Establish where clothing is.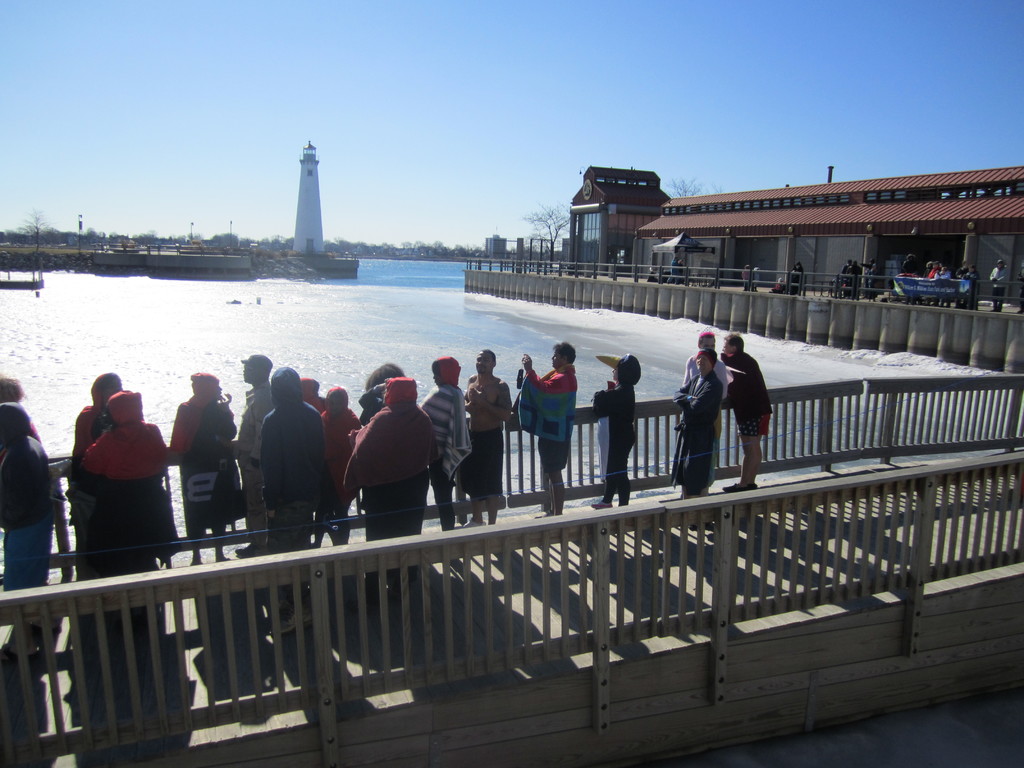
Established at (left=868, top=273, right=874, bottom=289).
